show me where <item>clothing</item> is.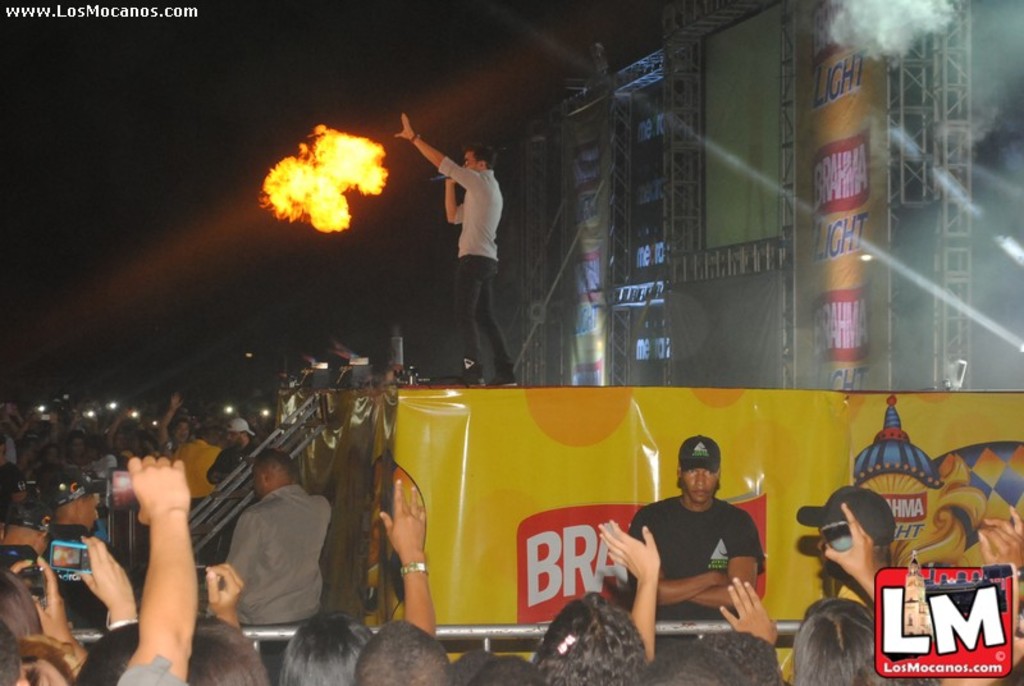
<item>clothing</item> is at left=627, top=497, right=763, bottom=622.
